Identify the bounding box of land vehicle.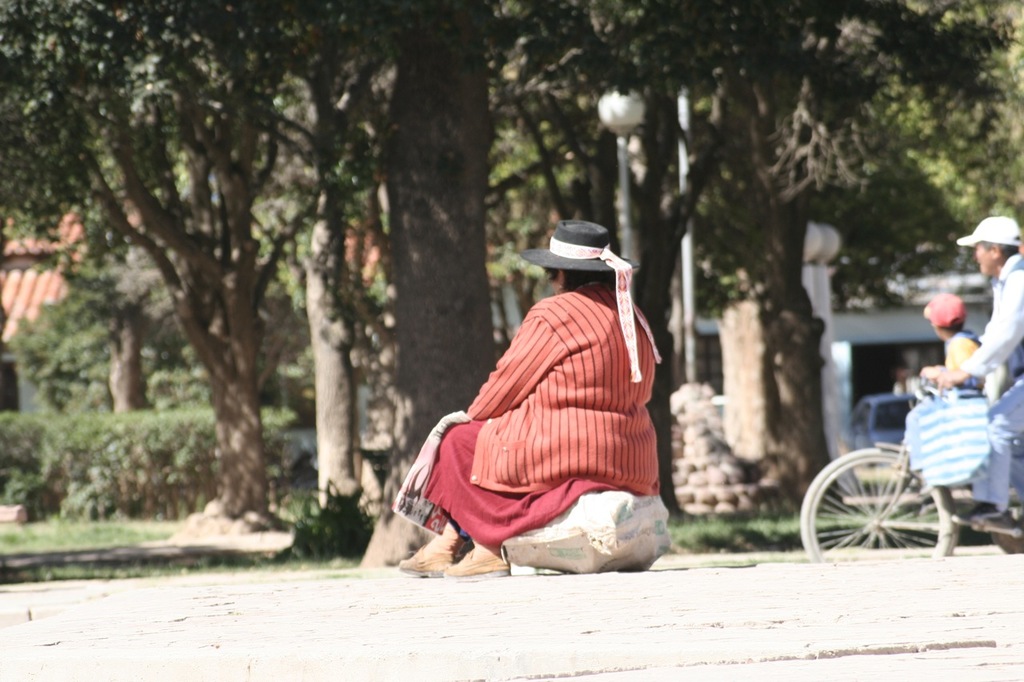
[852, 385, 978, 462].
